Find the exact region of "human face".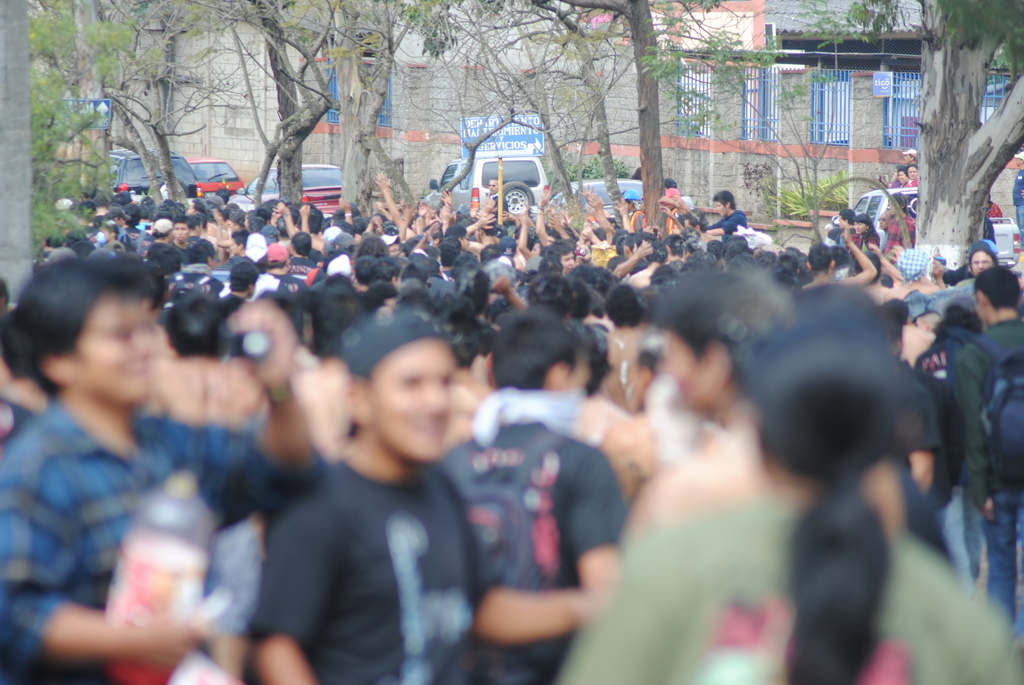
Exact region: (left=68, top=298, right=173, bottom=404).
